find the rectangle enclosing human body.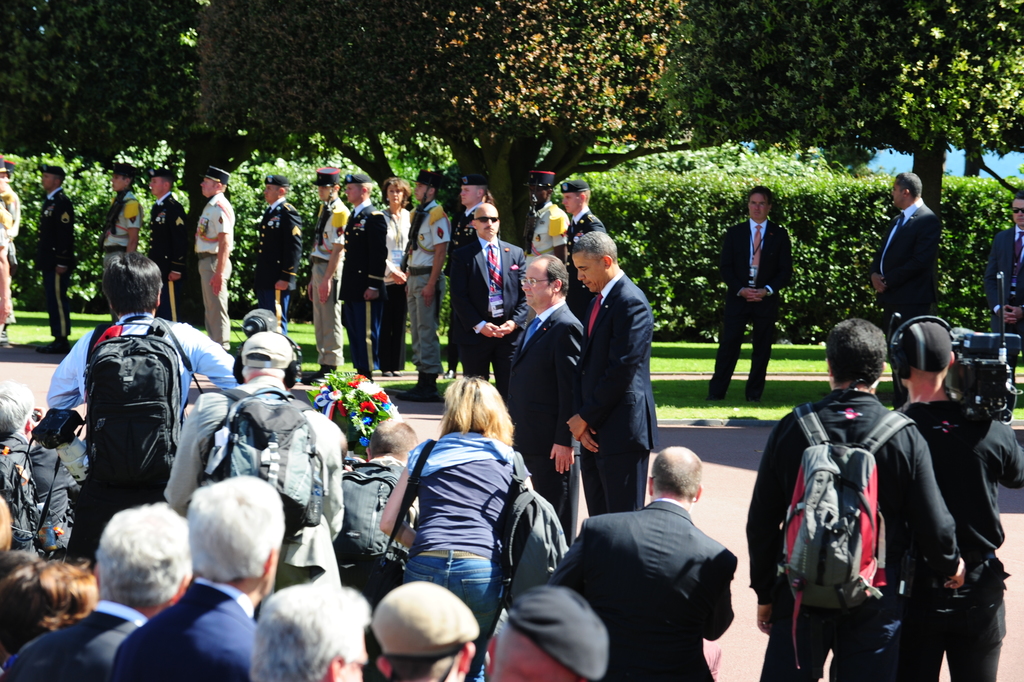
148,199,189,304.
